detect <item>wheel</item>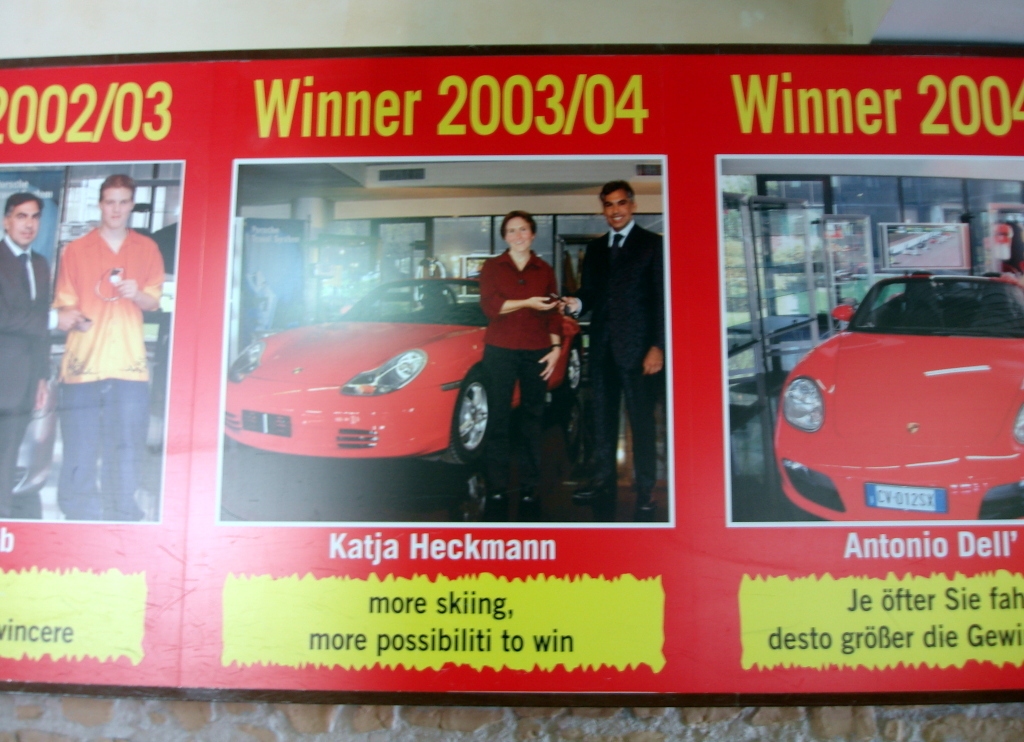
[x1=445, y1=375, x2=490, y2=466]
